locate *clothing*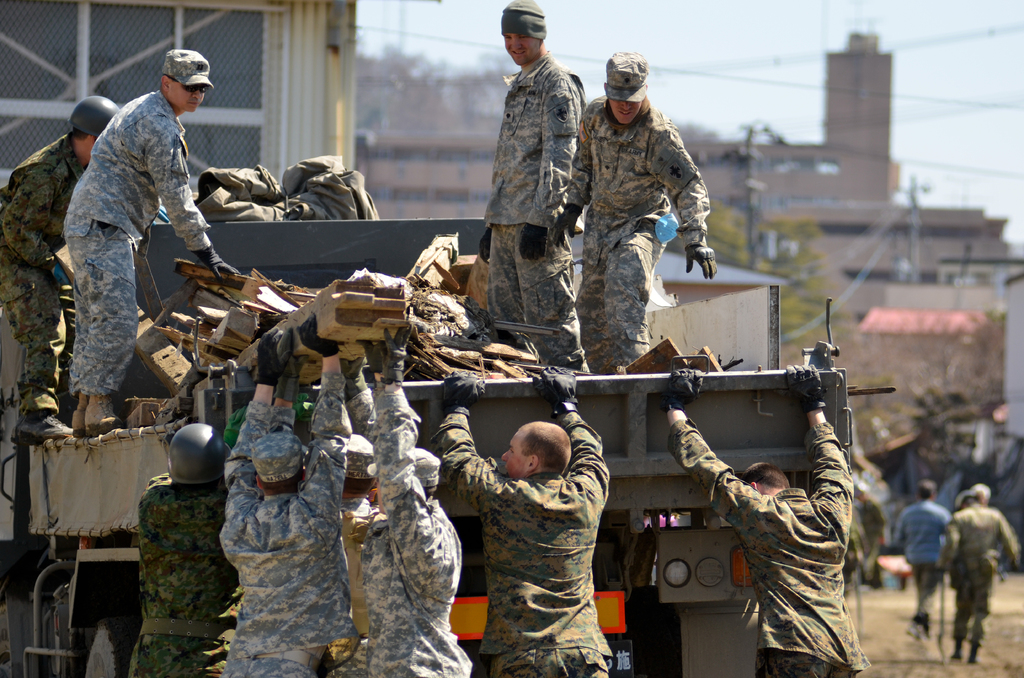
Rect(579, 97, 733, 347)
